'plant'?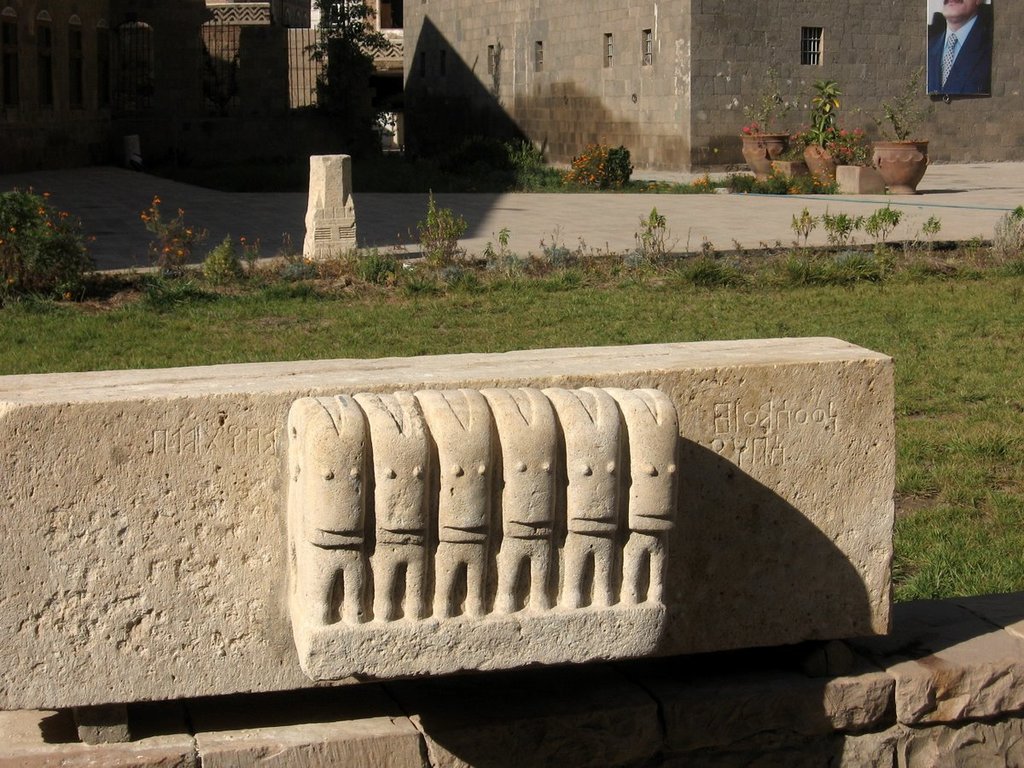
x1=803 y1=74 x2=844 y2=151
